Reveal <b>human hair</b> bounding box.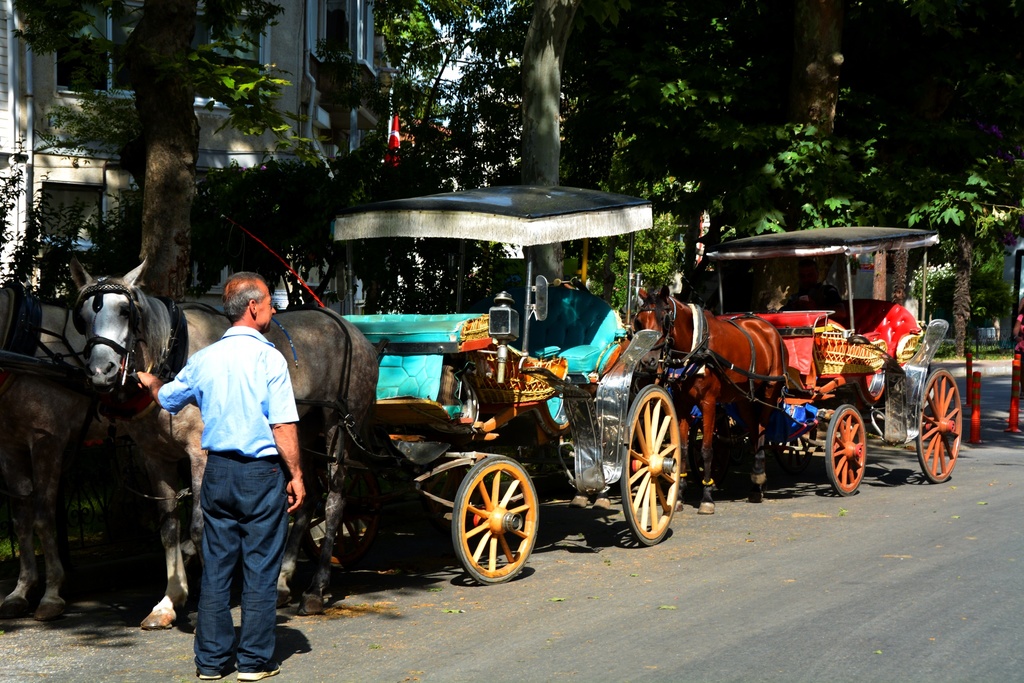
Revealed: (left=222, top=272, right=263, bottom=321).
